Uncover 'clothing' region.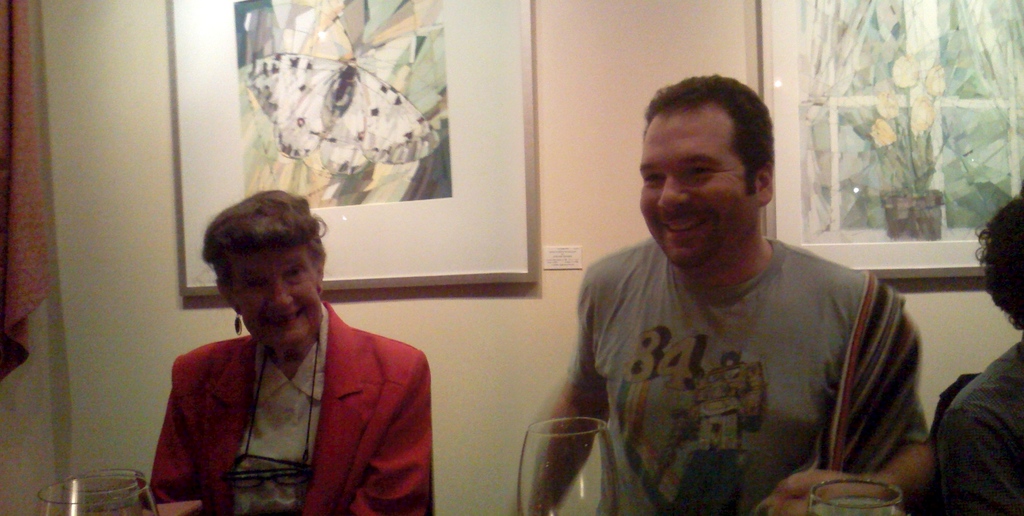
Uncovered: x1=934, y1=337, x2=1023, y2=515.
